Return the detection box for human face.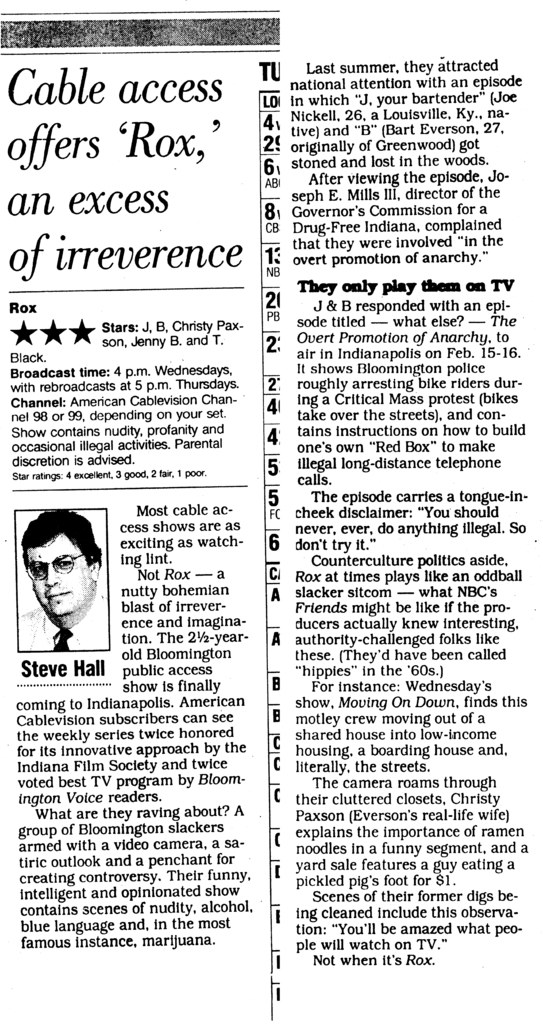
crop(24, 534, 89, 618).
